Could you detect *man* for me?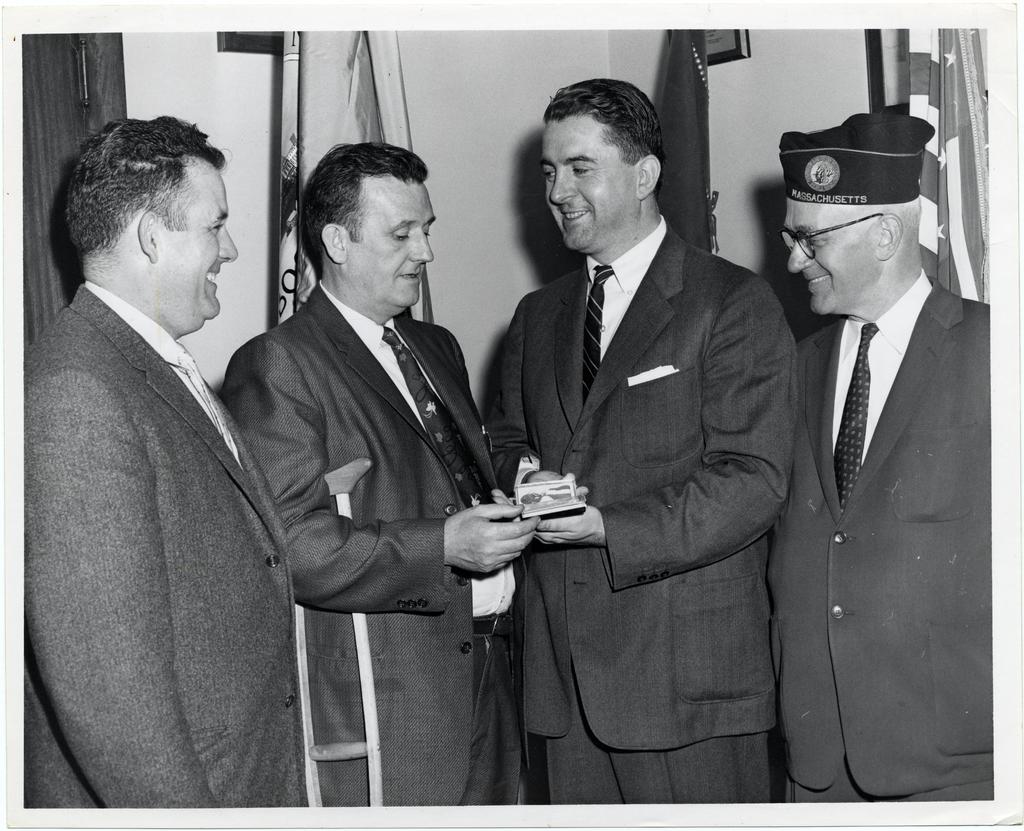
Detection result: 26 115 307 805.
